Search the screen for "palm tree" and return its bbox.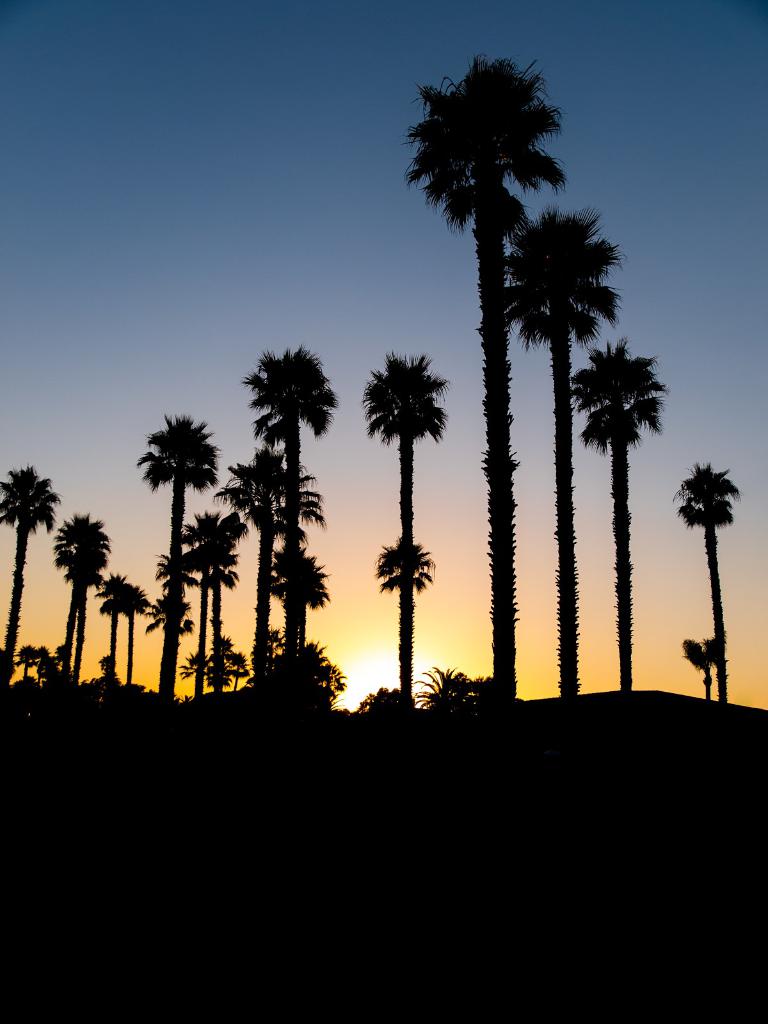
Found: <box>131,399,226,707</box>.
